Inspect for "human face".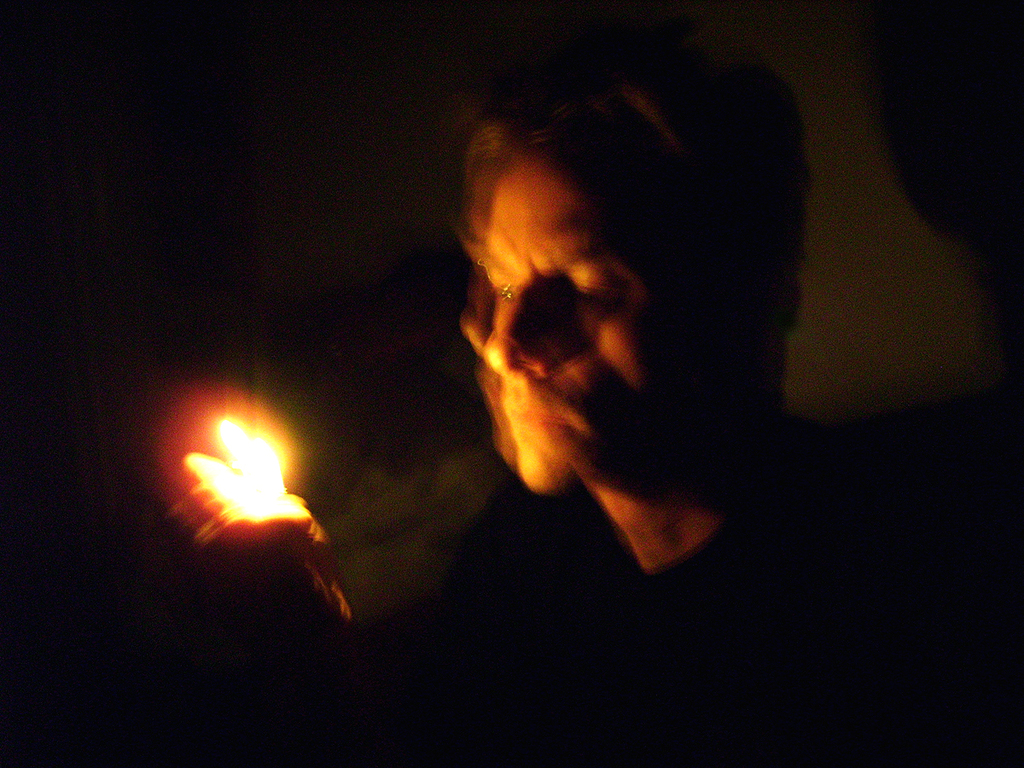
Inspection: bbox(480, 160, 651, 499).
